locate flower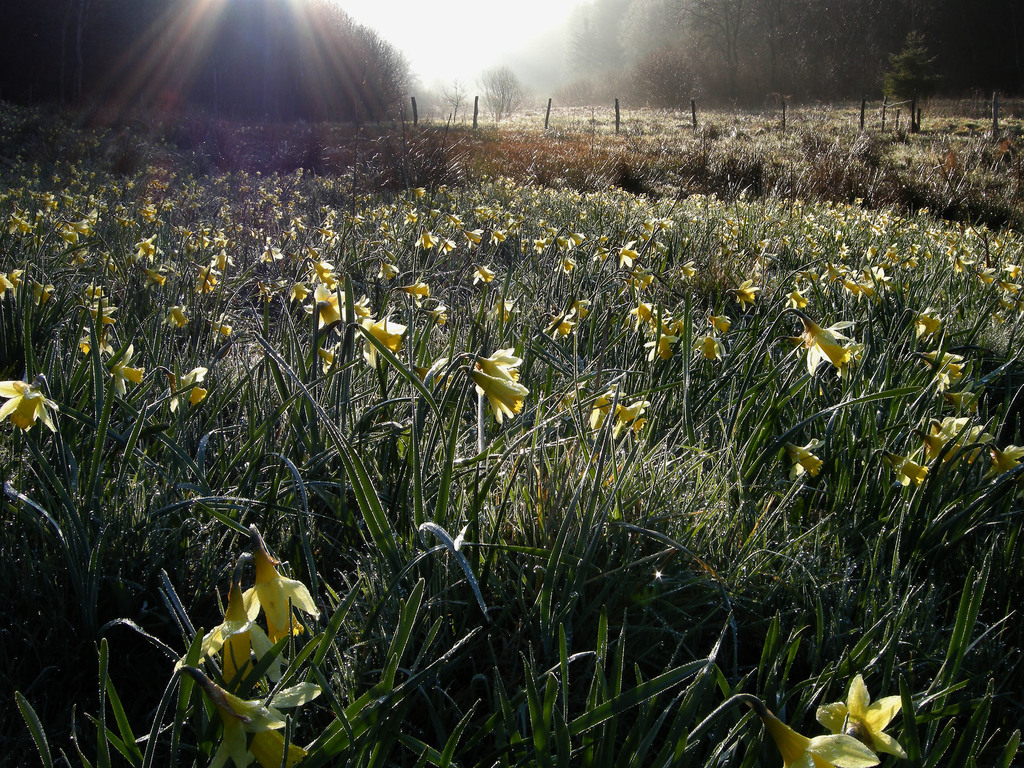
left=0, top=268, right=21, bottom=307
